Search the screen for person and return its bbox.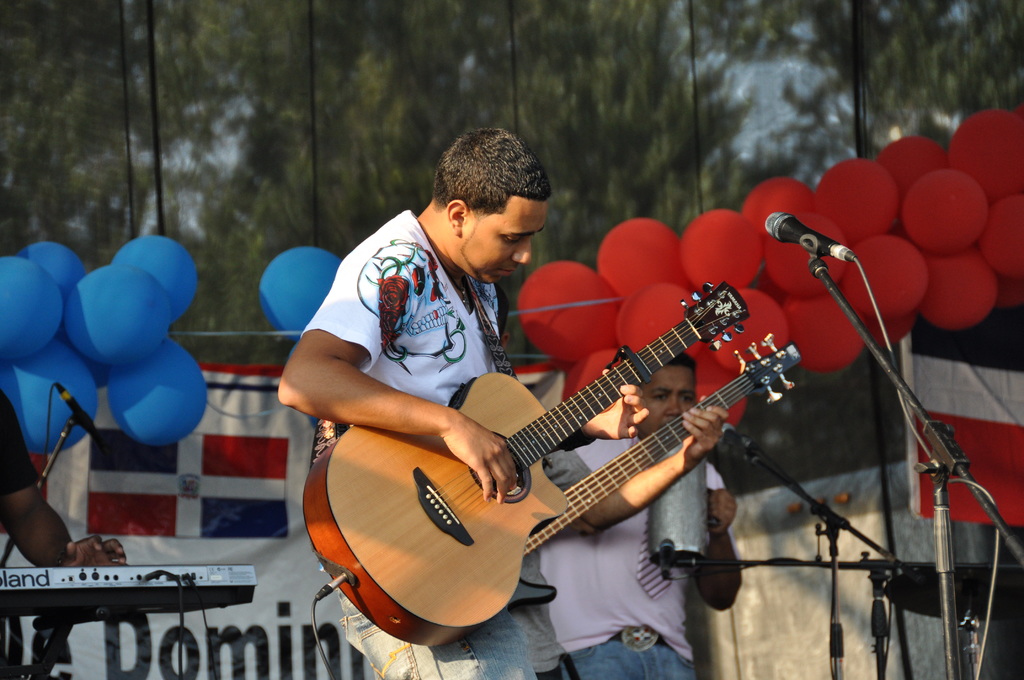
Found: 274 117 645 679.
